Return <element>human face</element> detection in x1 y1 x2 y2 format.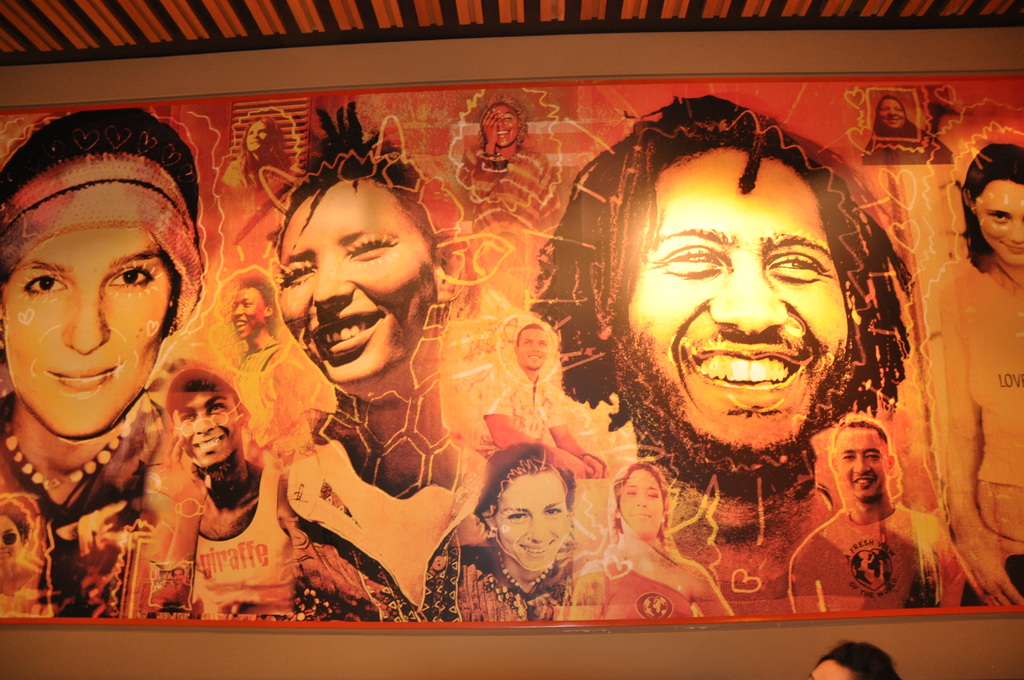
980 179 1021 260.
